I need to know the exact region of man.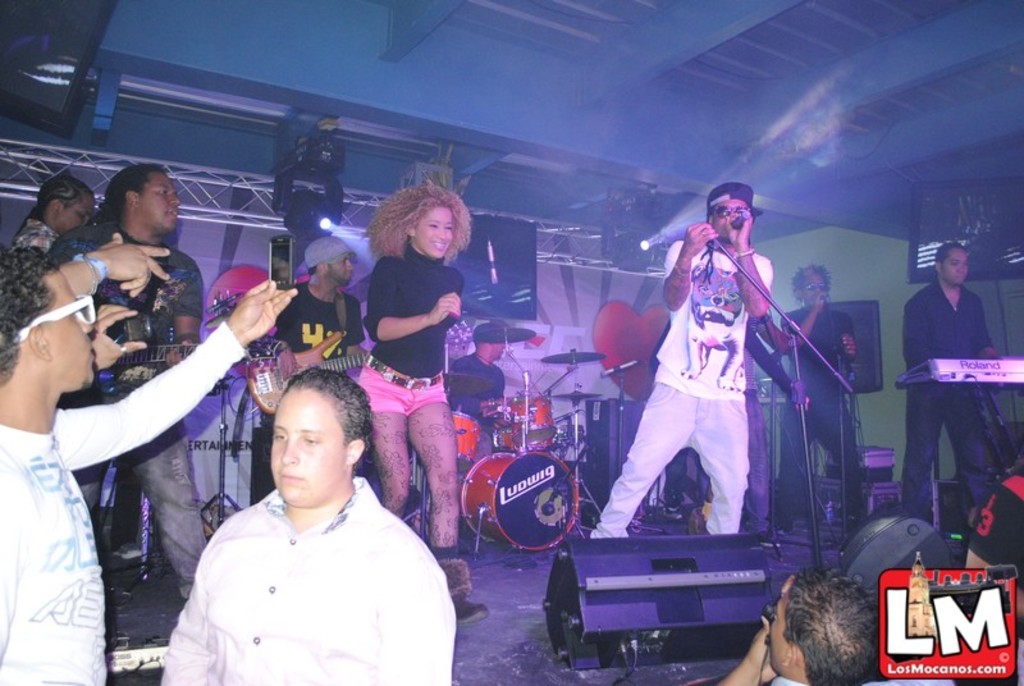
Region: 959,471,1023,644.
